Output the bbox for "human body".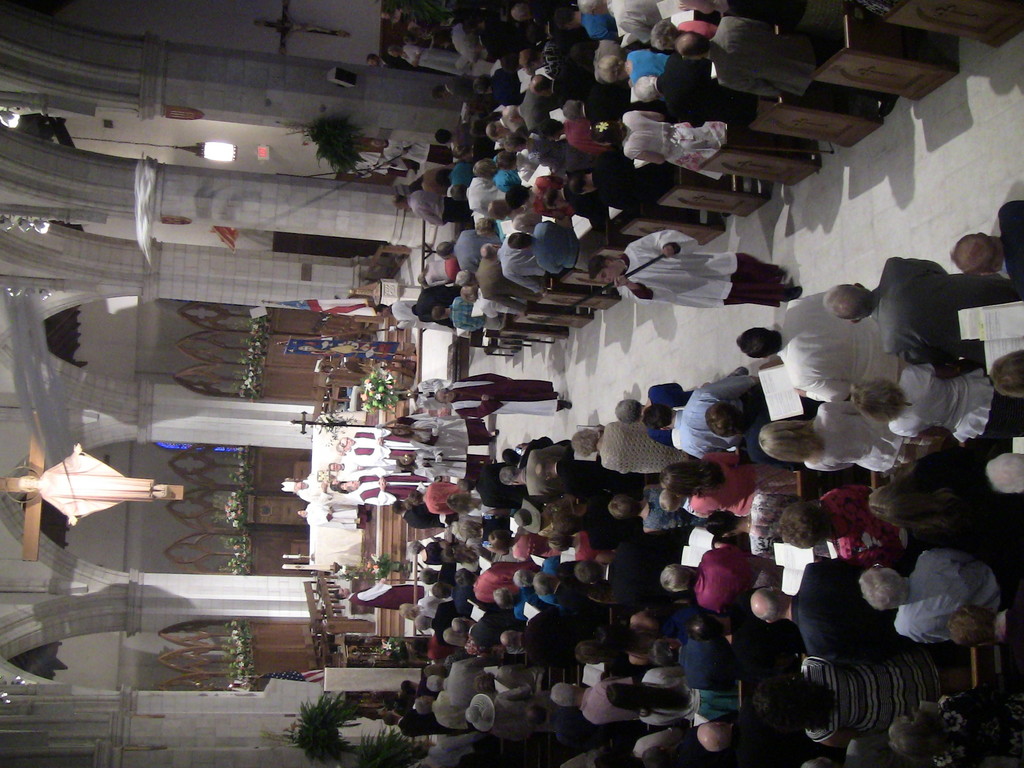
997, 199, 1023, 285.
